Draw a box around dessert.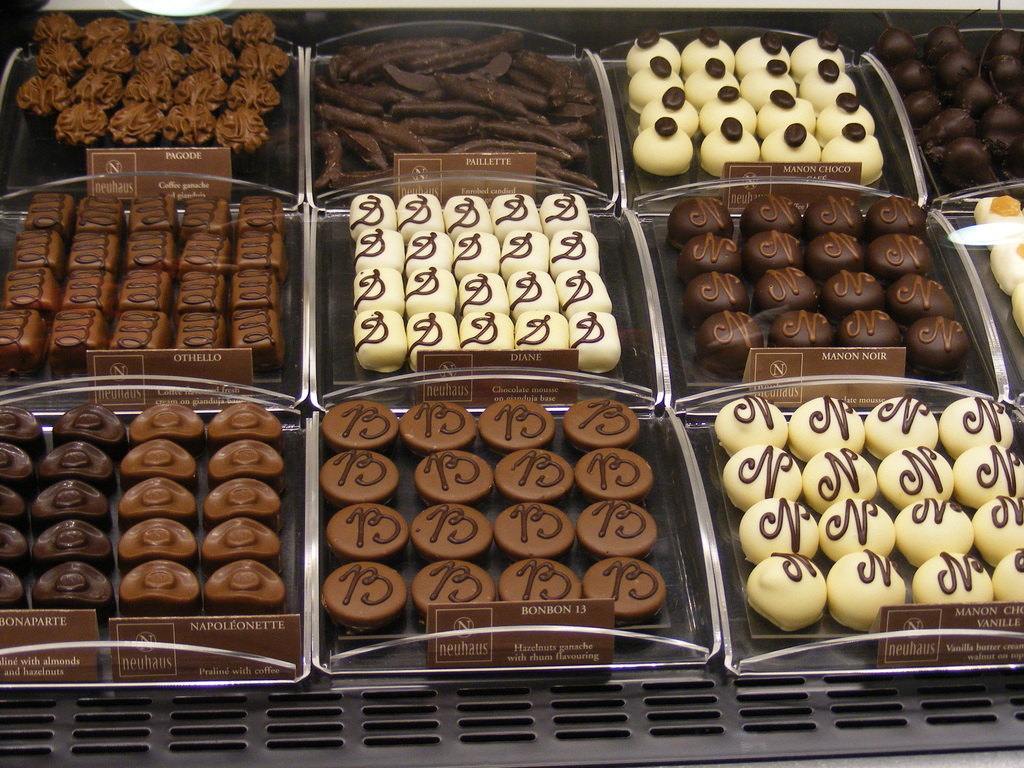
BBox(323, 399, 389, 453).
